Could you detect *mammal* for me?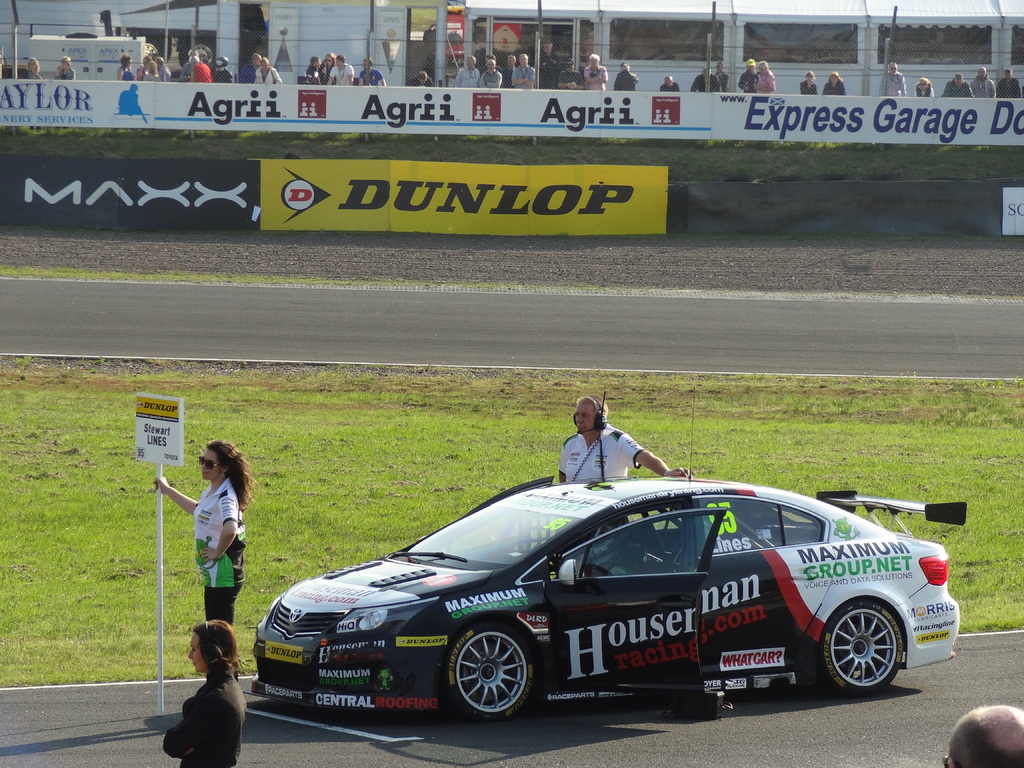
Detection result: x1=172 y1=454 x2=244 y2=654.
